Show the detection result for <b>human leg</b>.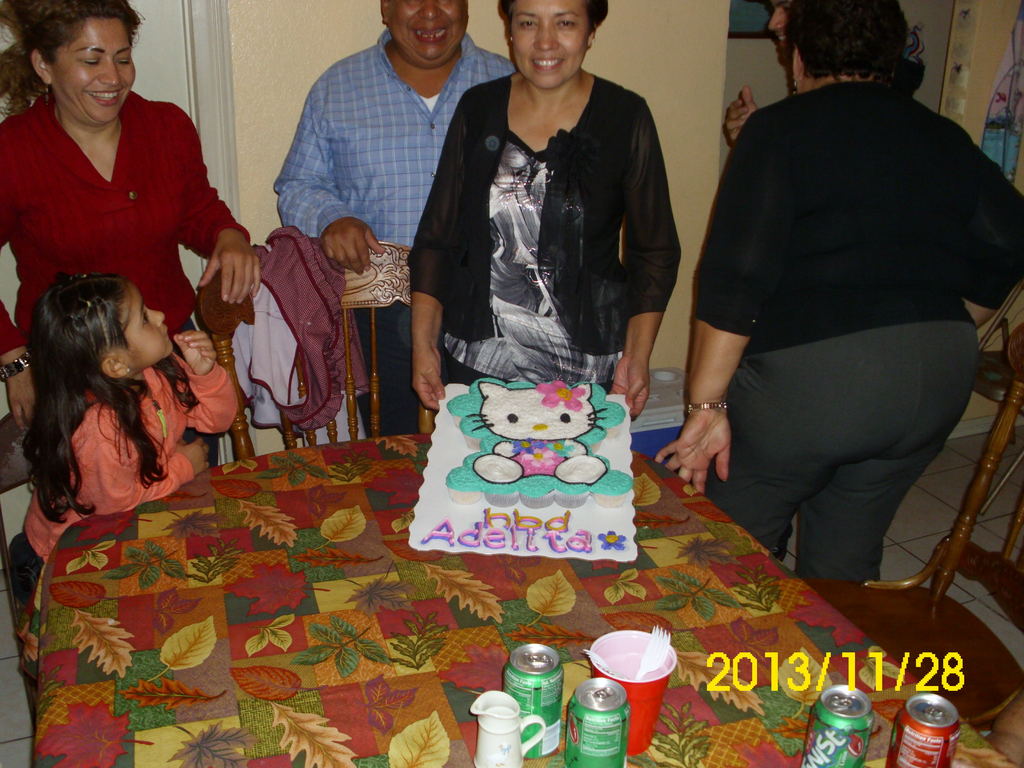
804/311/974/588.
